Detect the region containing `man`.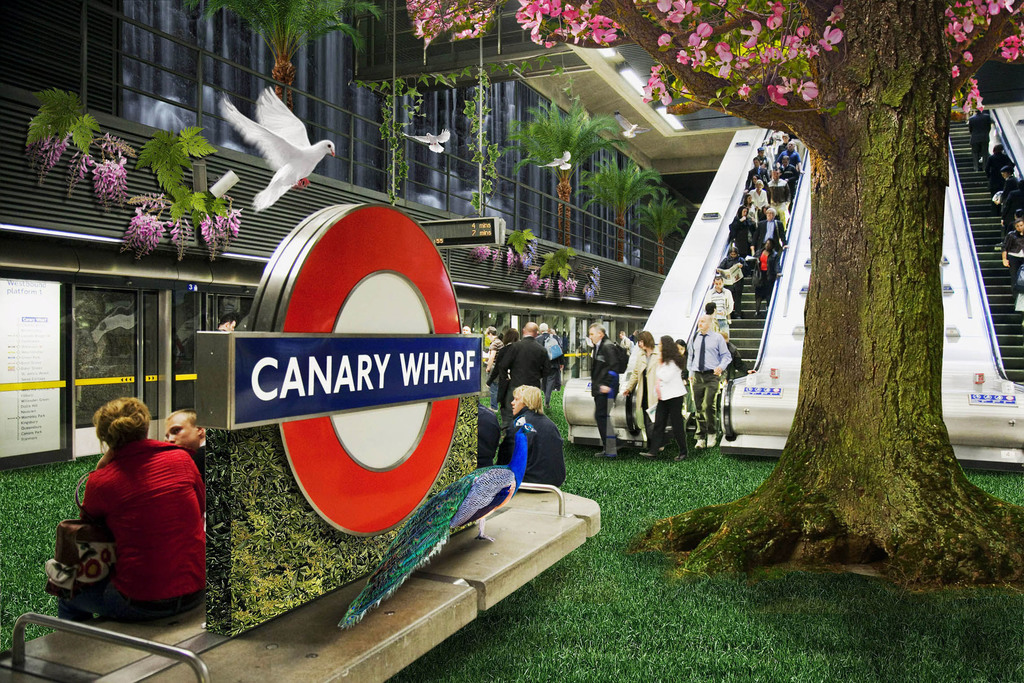
detection(751, 207, 788, 253).
